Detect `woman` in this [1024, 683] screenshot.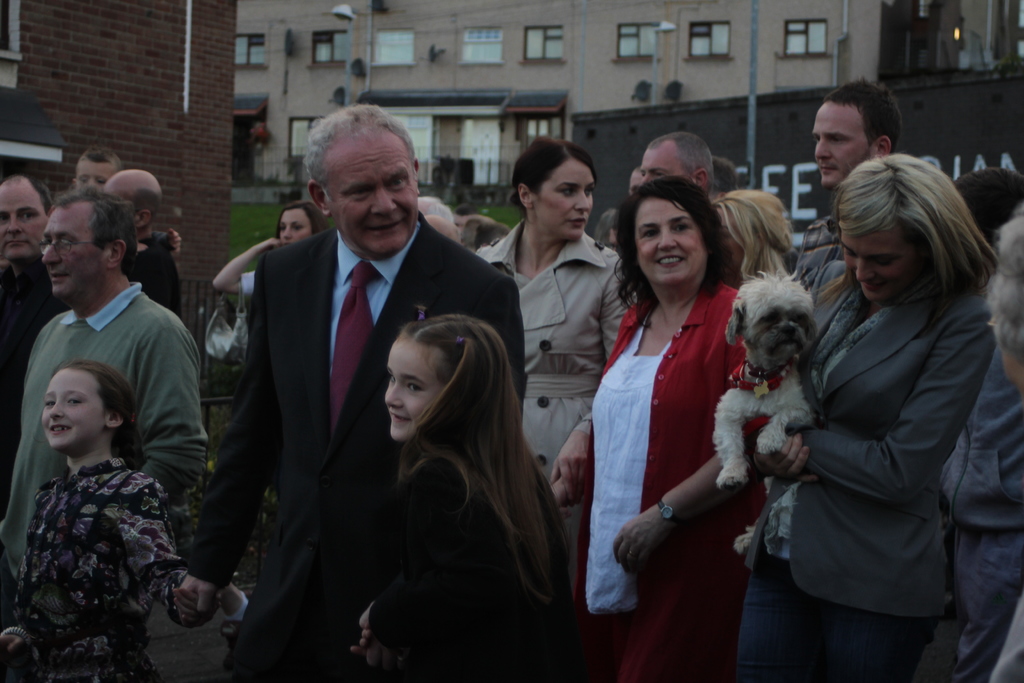
Detection: crop(699, 184, 797, 300).
